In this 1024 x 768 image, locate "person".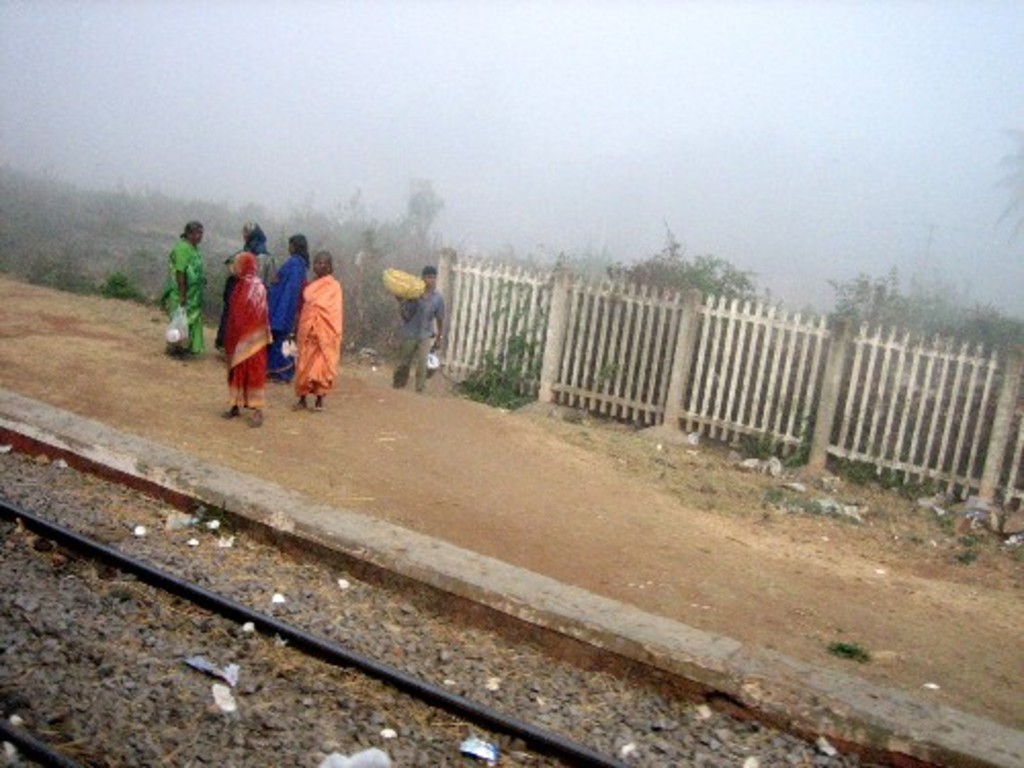
Bounding box: [270,238,324,367].
